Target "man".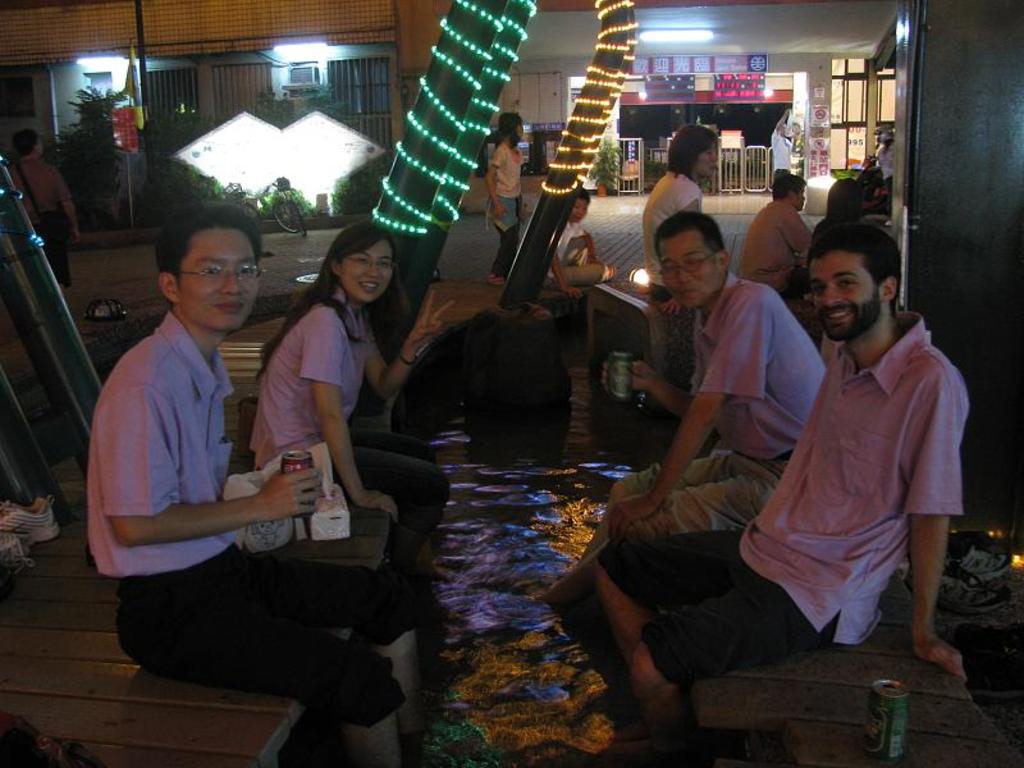
Target region: select_region(739, 169, 819, 294).
